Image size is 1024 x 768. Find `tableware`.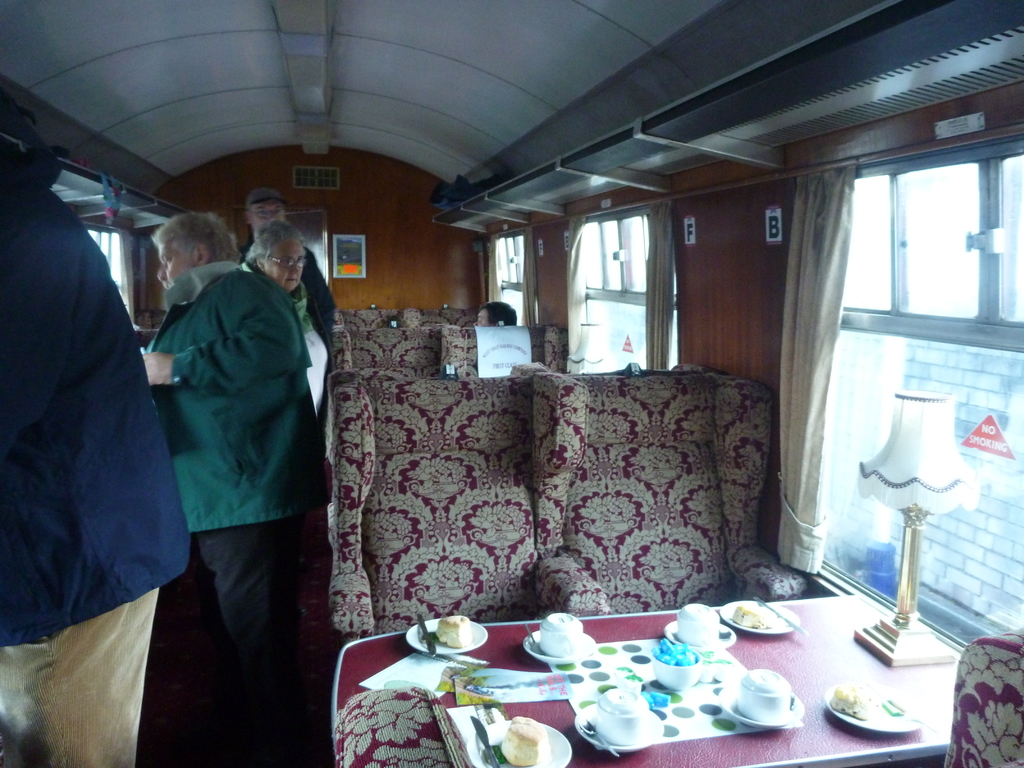
bbox=(526, 621, 540, 657).
